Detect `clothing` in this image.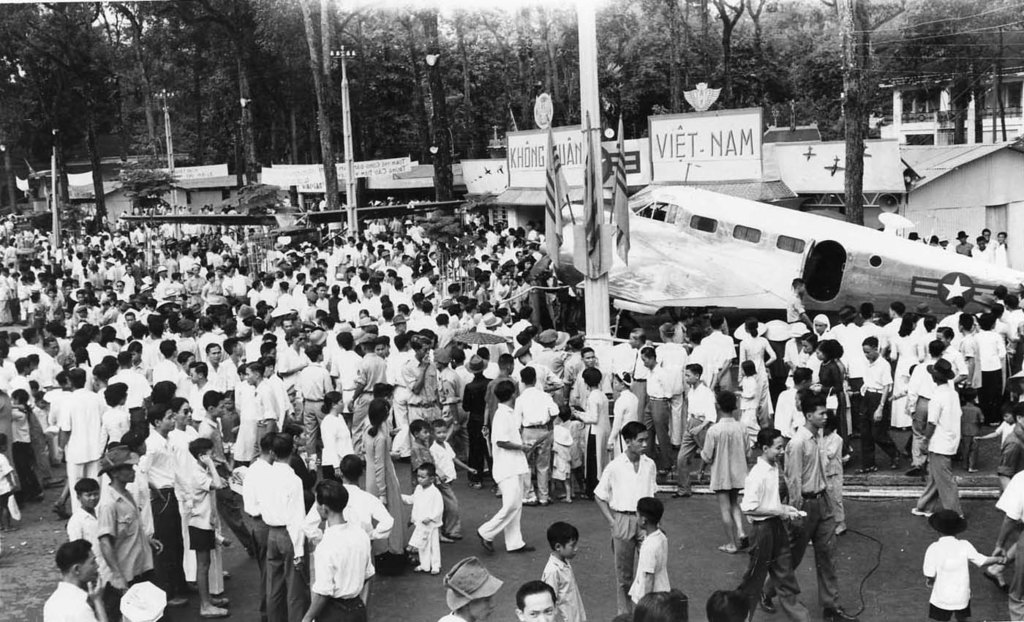
Detection: [861, 350, 894, 463].
